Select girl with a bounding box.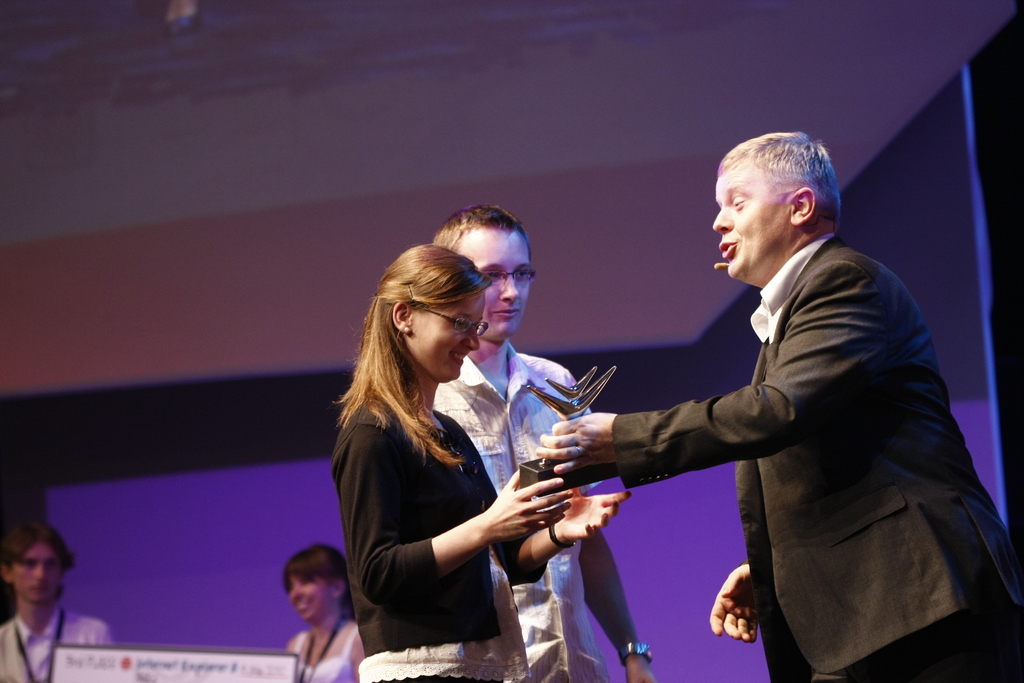
BBox(331, 239, 634, 682).
